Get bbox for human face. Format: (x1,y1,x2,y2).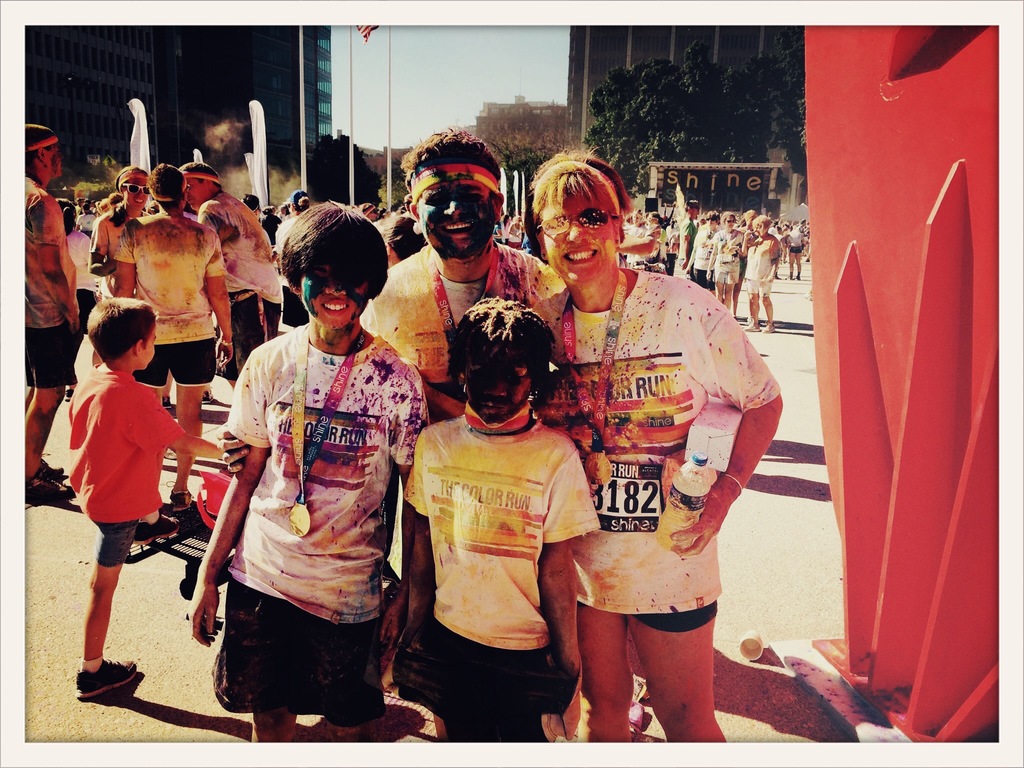
(43,142,63,182).
